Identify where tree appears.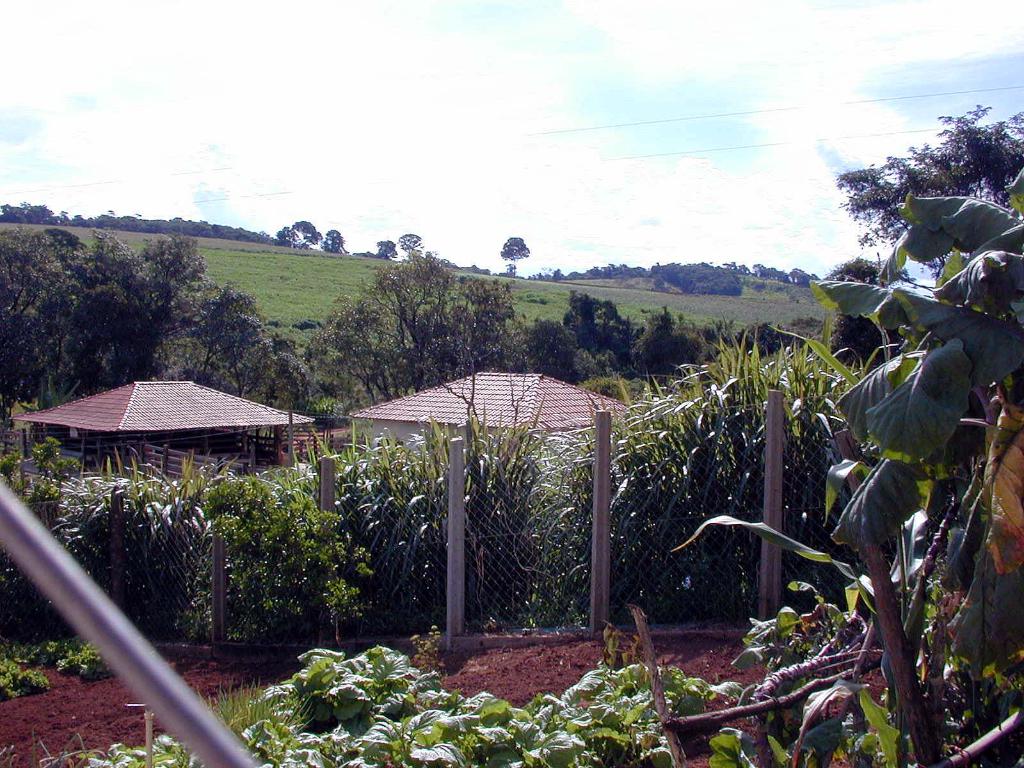
Appears at [396,234,422,259].
